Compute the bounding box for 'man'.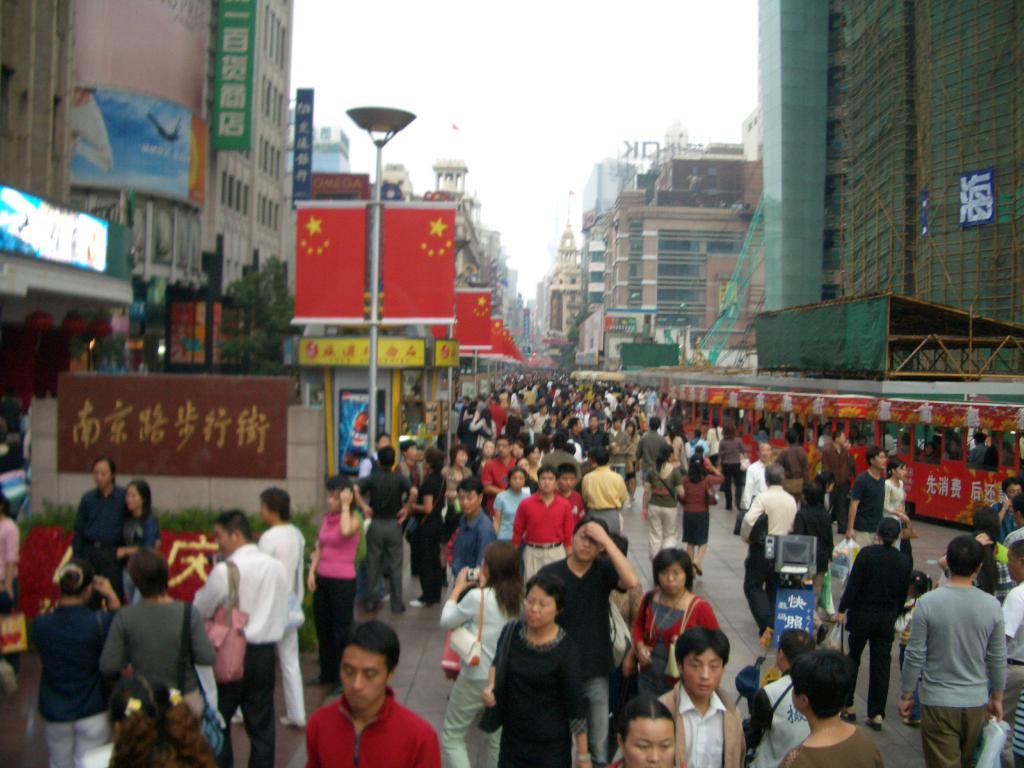
(left=190, top=512, right=297, bottom=764).
